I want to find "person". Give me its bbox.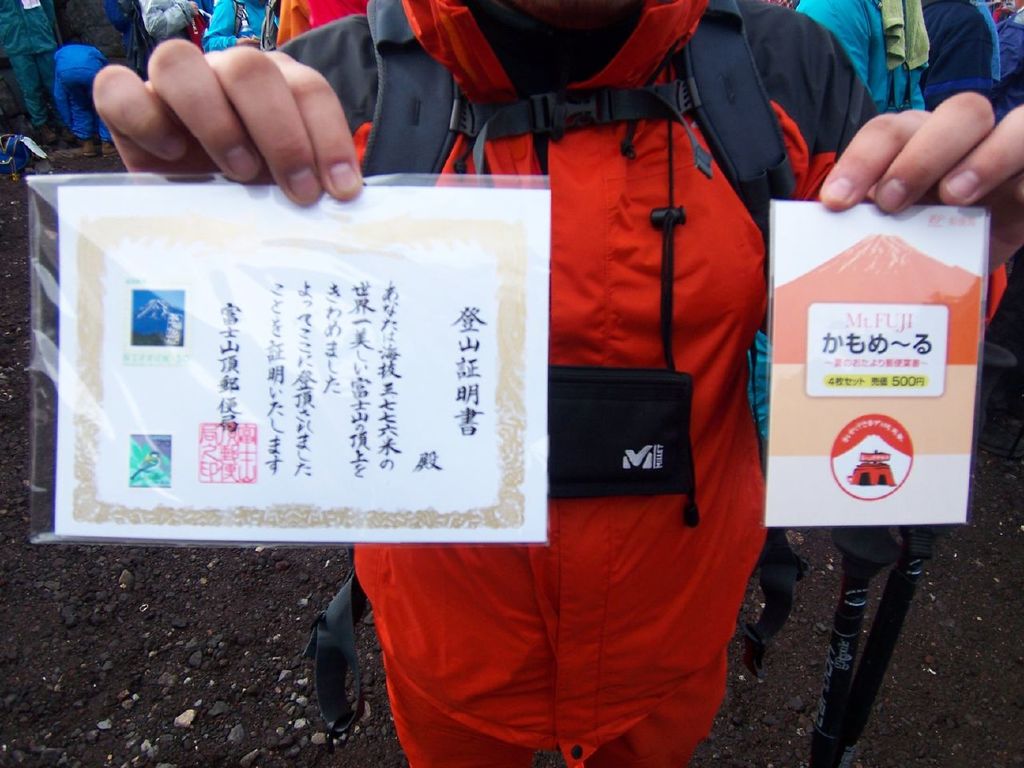
x1=922, y1=0, x2=1002, y2=100.
